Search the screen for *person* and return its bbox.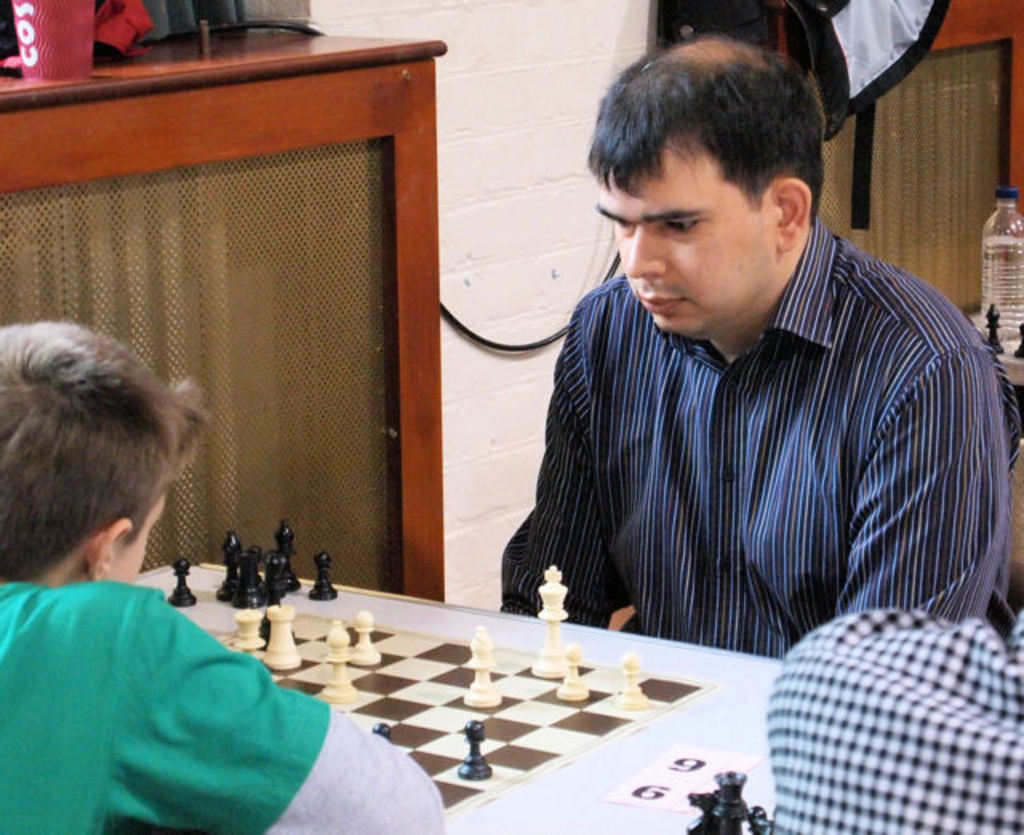
Found: 45:438:397:811.
